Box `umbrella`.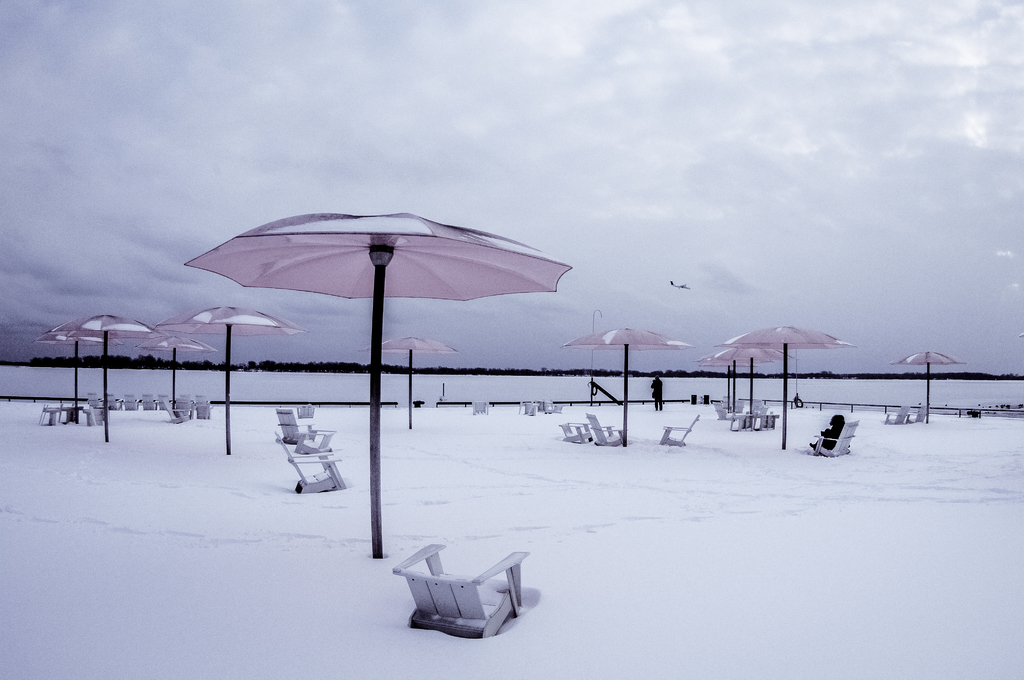
rect(158, 305, 310, 453).
